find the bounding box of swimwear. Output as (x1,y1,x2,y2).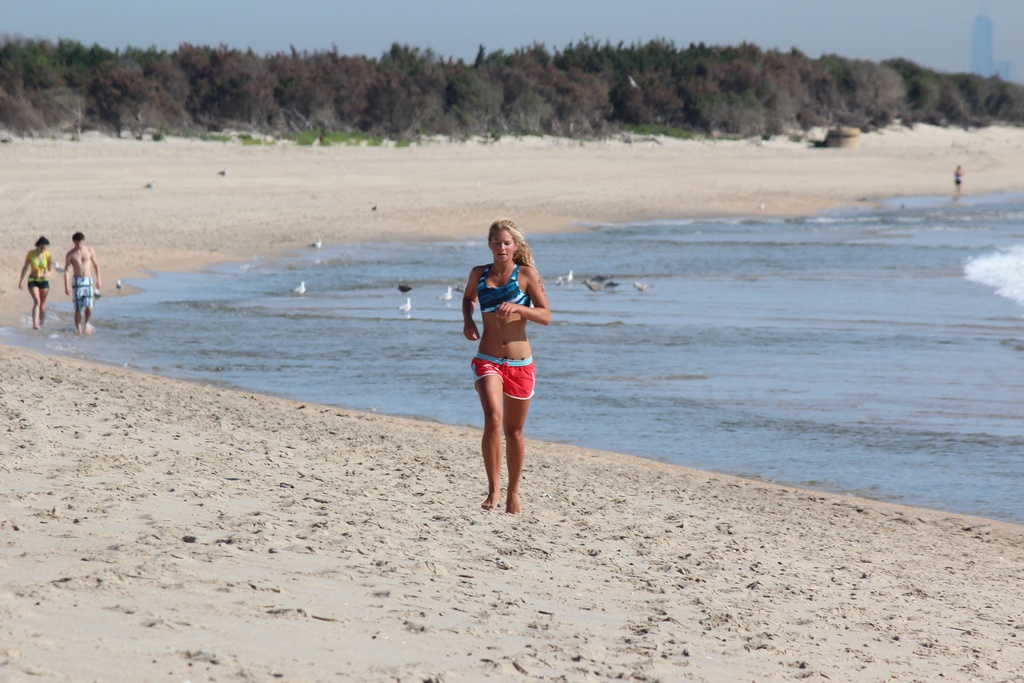
(24,267,49,295).
